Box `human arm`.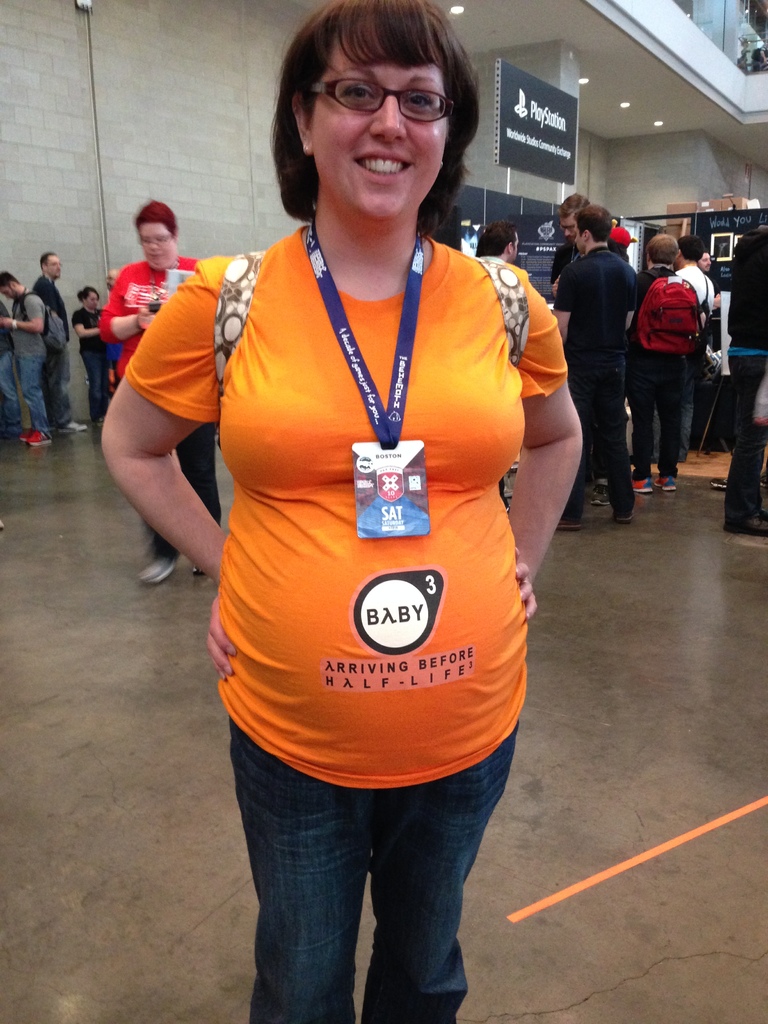
box=[504, 270, 584, 623].
